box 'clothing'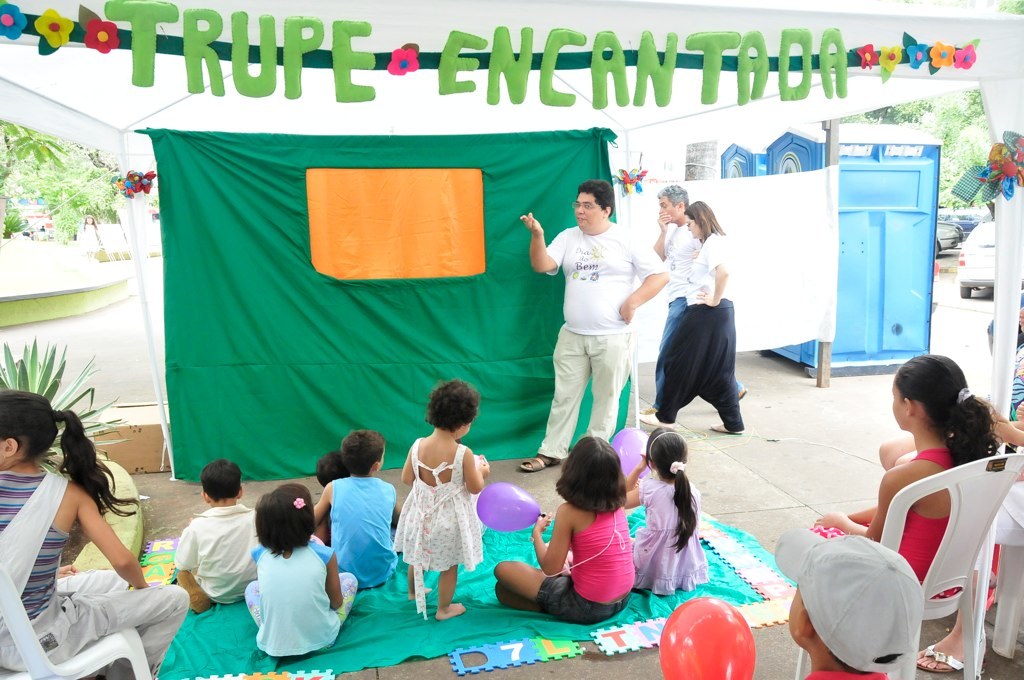
395 434 483 618
